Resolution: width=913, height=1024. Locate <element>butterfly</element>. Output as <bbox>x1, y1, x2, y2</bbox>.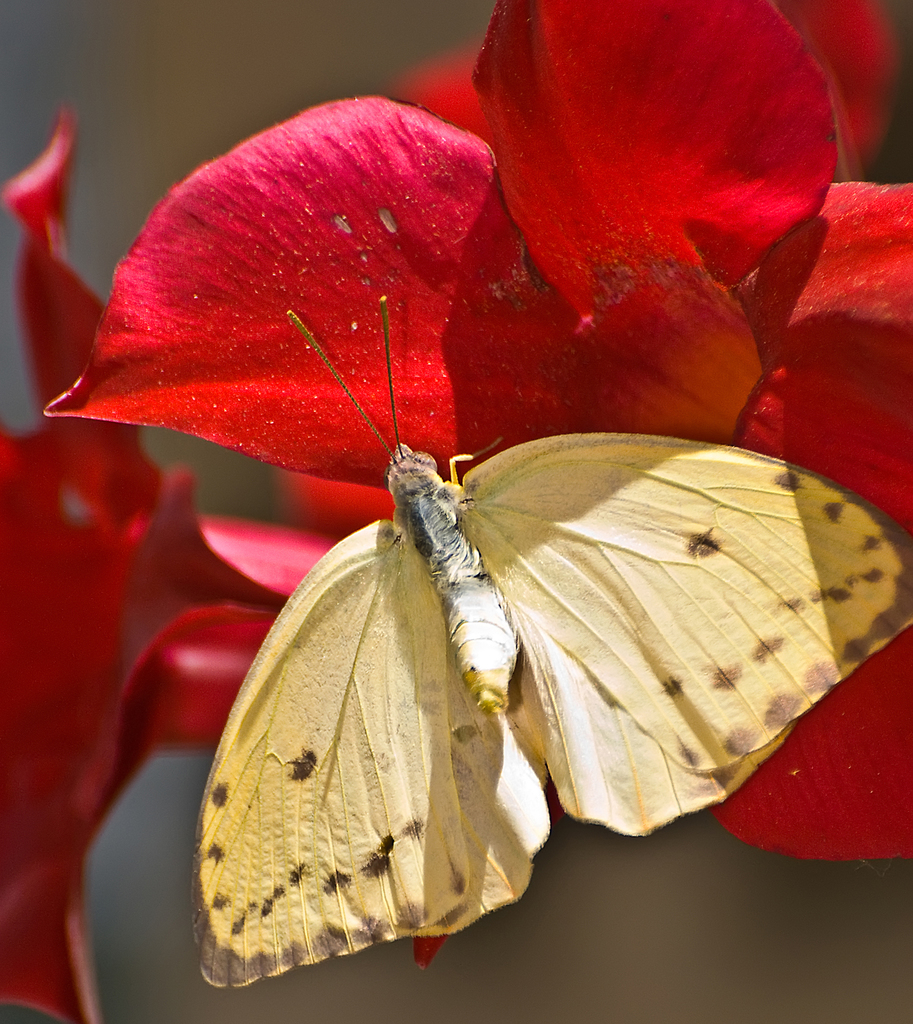
<bbox>72, 204, 890, 945</bbox>.
